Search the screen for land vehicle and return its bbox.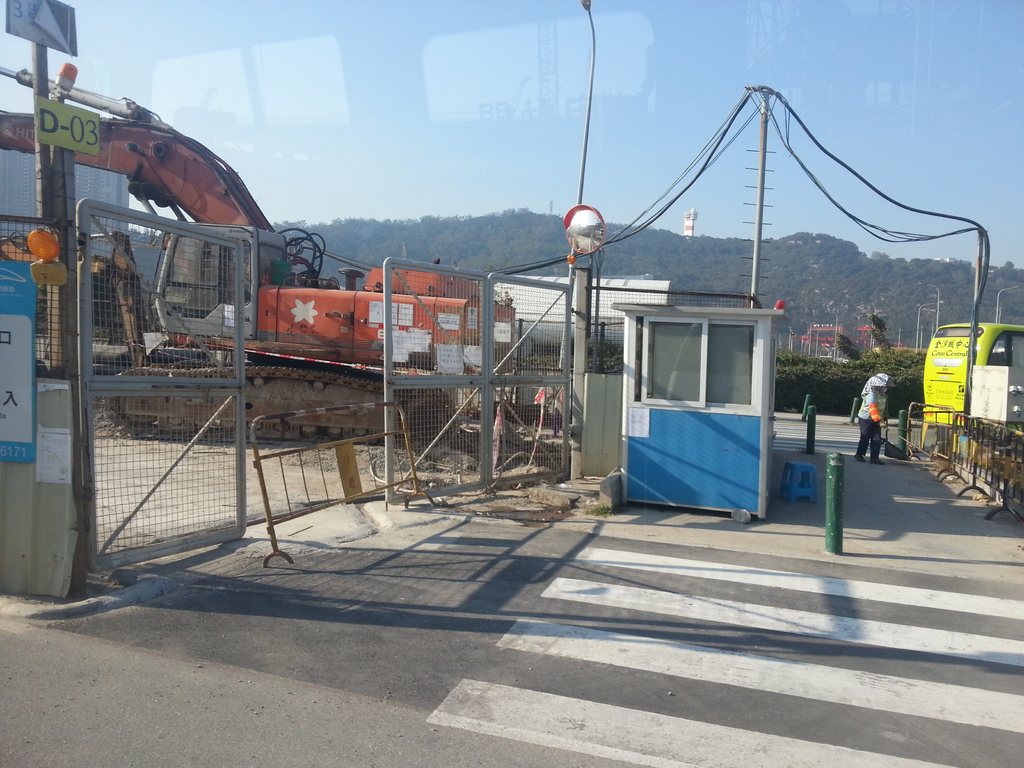
Found: x1=0, y1=61, x2=514, y2=447.
